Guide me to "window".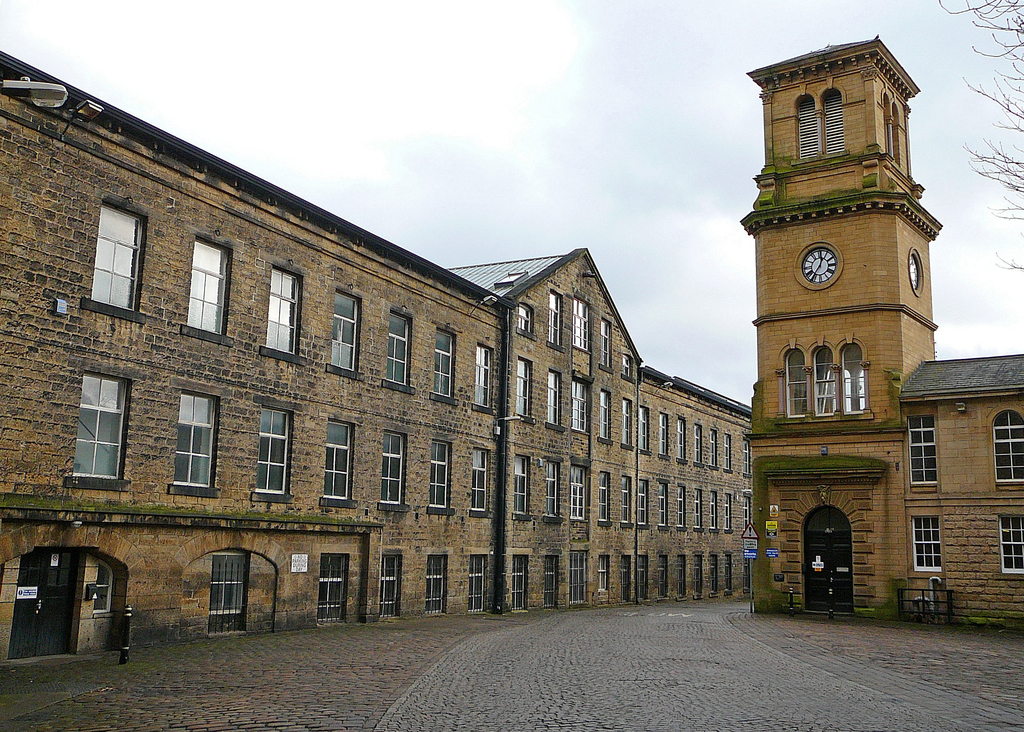
Guidance: Rect(904, 424, 935, 489).
